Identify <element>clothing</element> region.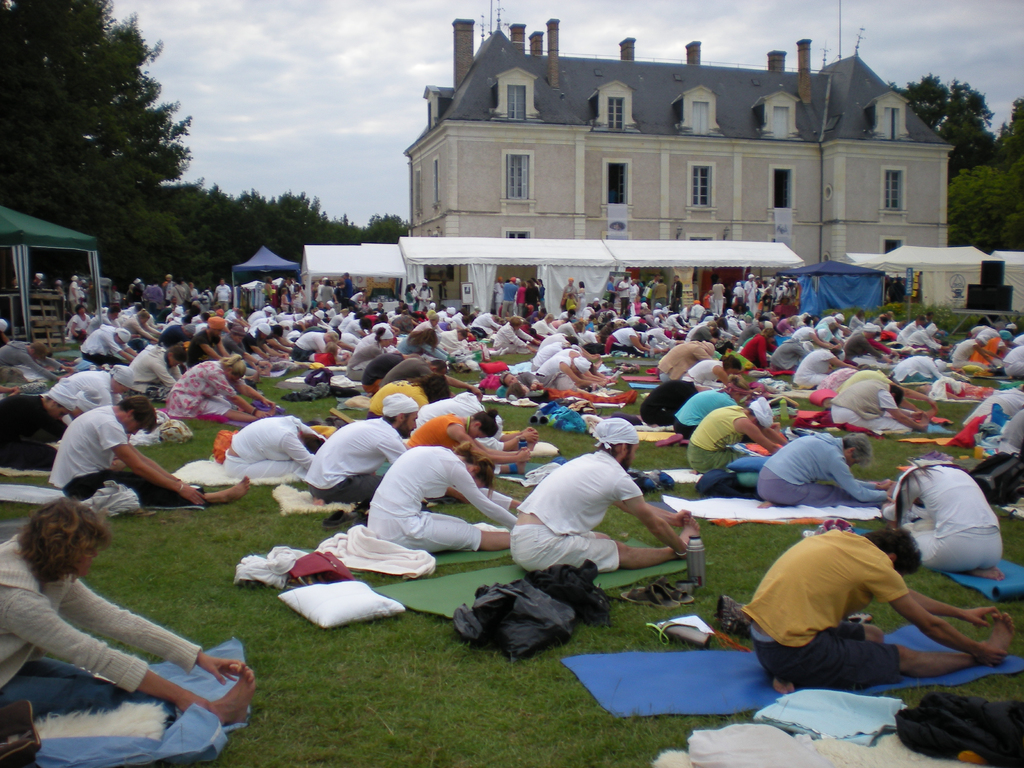
Region: bbox=[691, 403, 750, 474].
